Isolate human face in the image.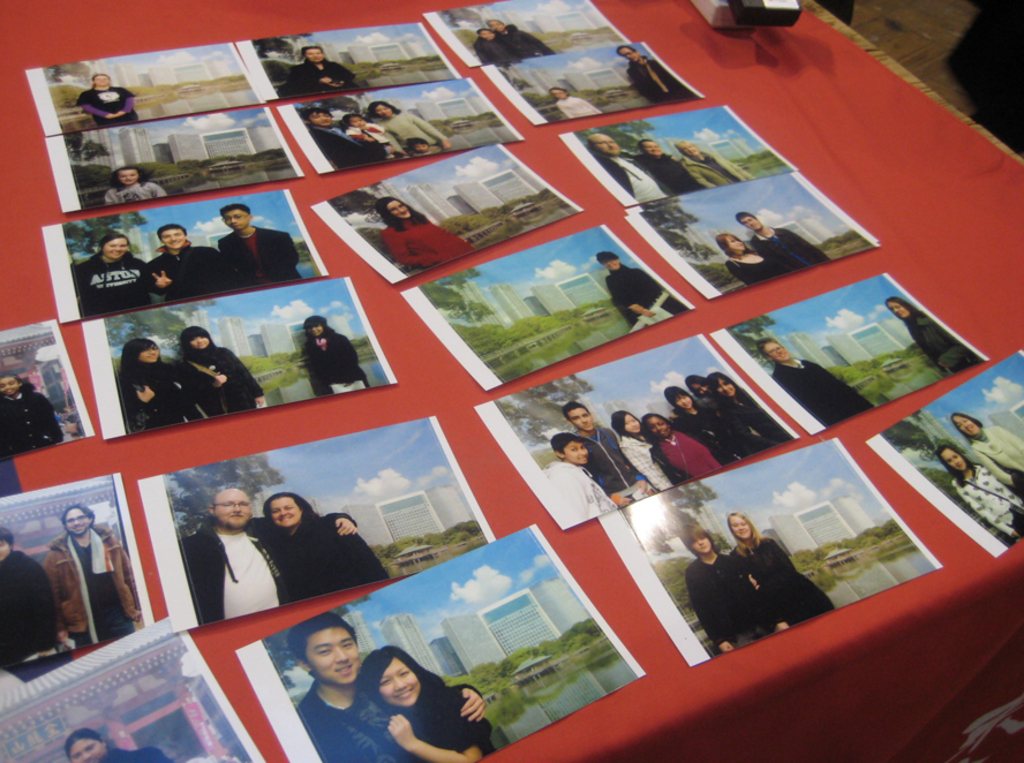
Isolated region: x1=66, y1=508, x2=90, y2=534.
